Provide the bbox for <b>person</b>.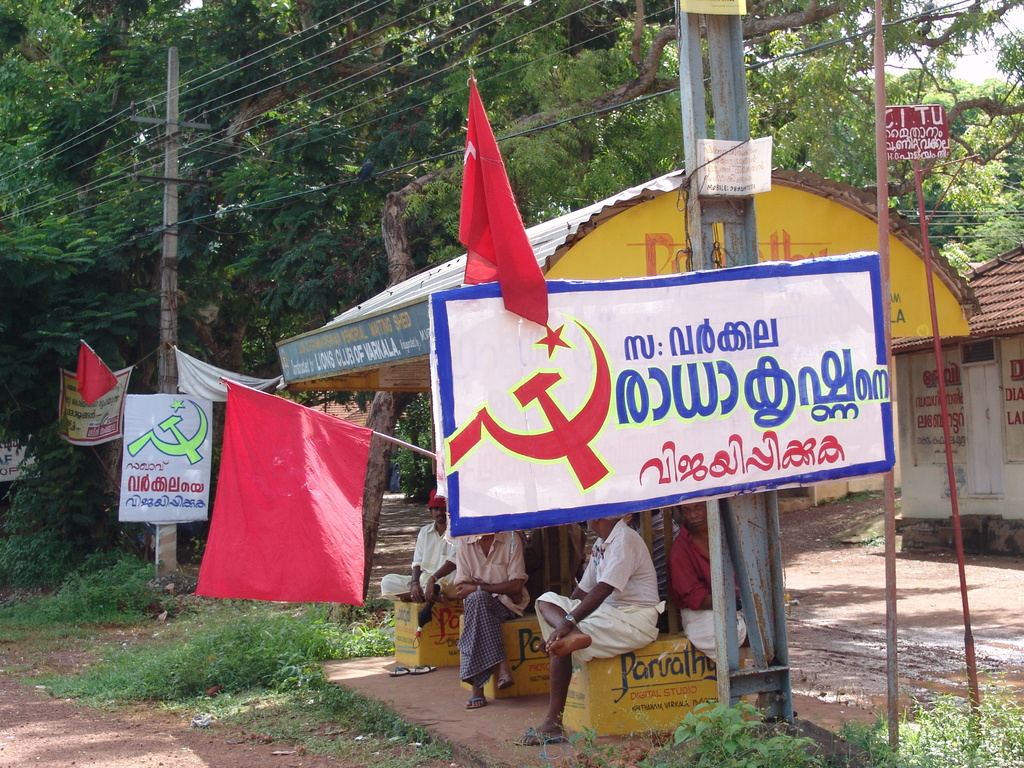
select_region(653, 506, 761, 673).
